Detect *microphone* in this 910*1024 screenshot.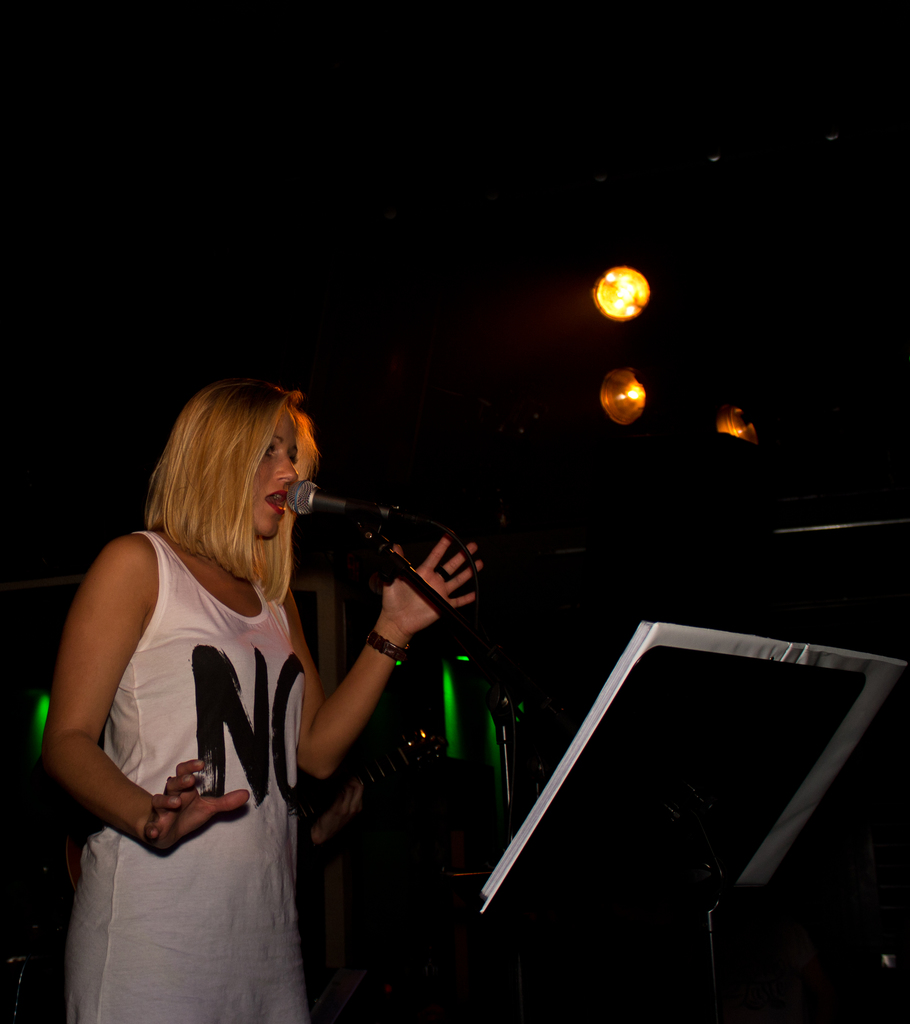
Detection: bbox(283, 481, 406, 517).
